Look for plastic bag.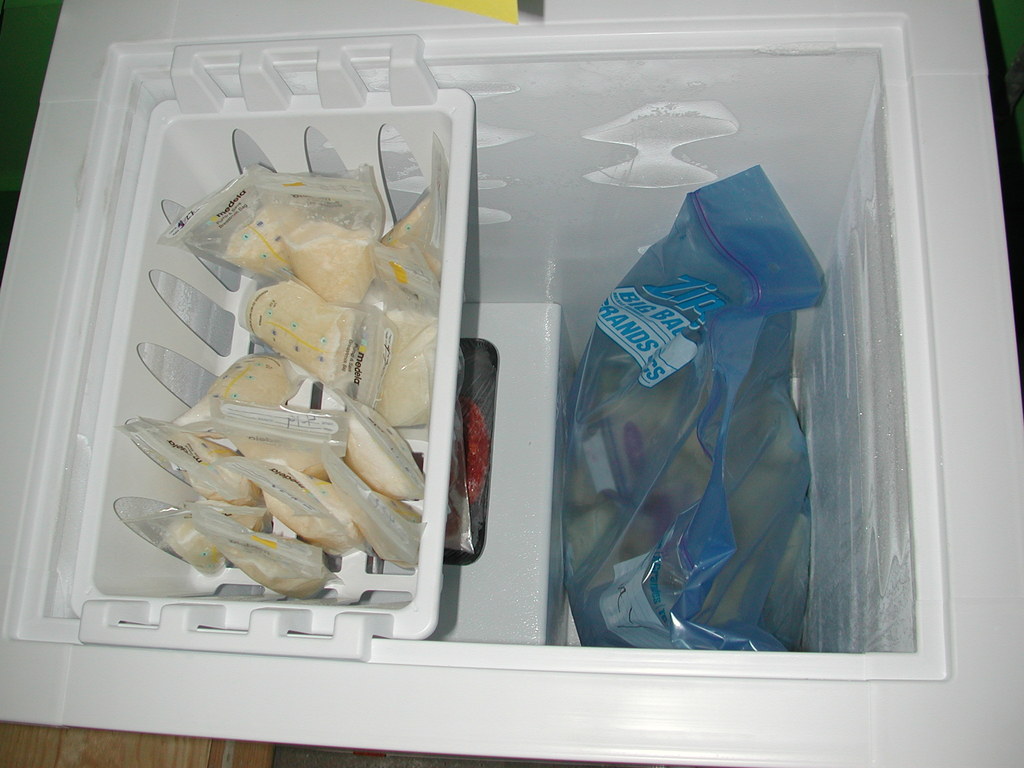
Found: select_region(156, 170, 302, 282).
